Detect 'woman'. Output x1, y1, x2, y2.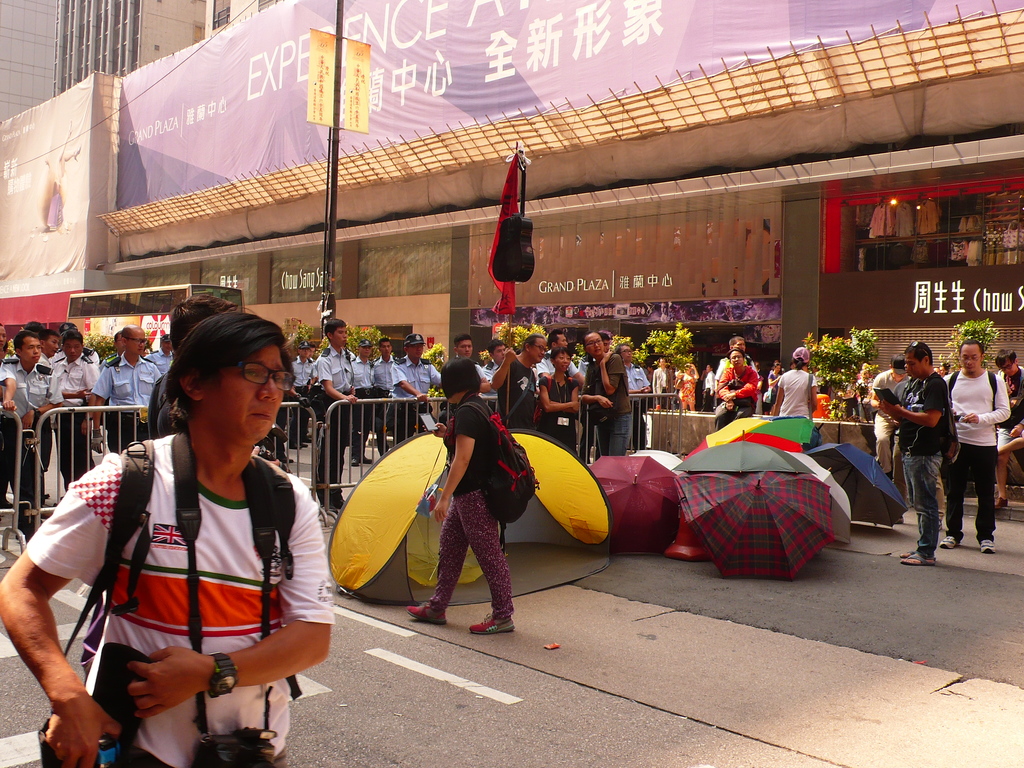
676, 361, 698, 409.
